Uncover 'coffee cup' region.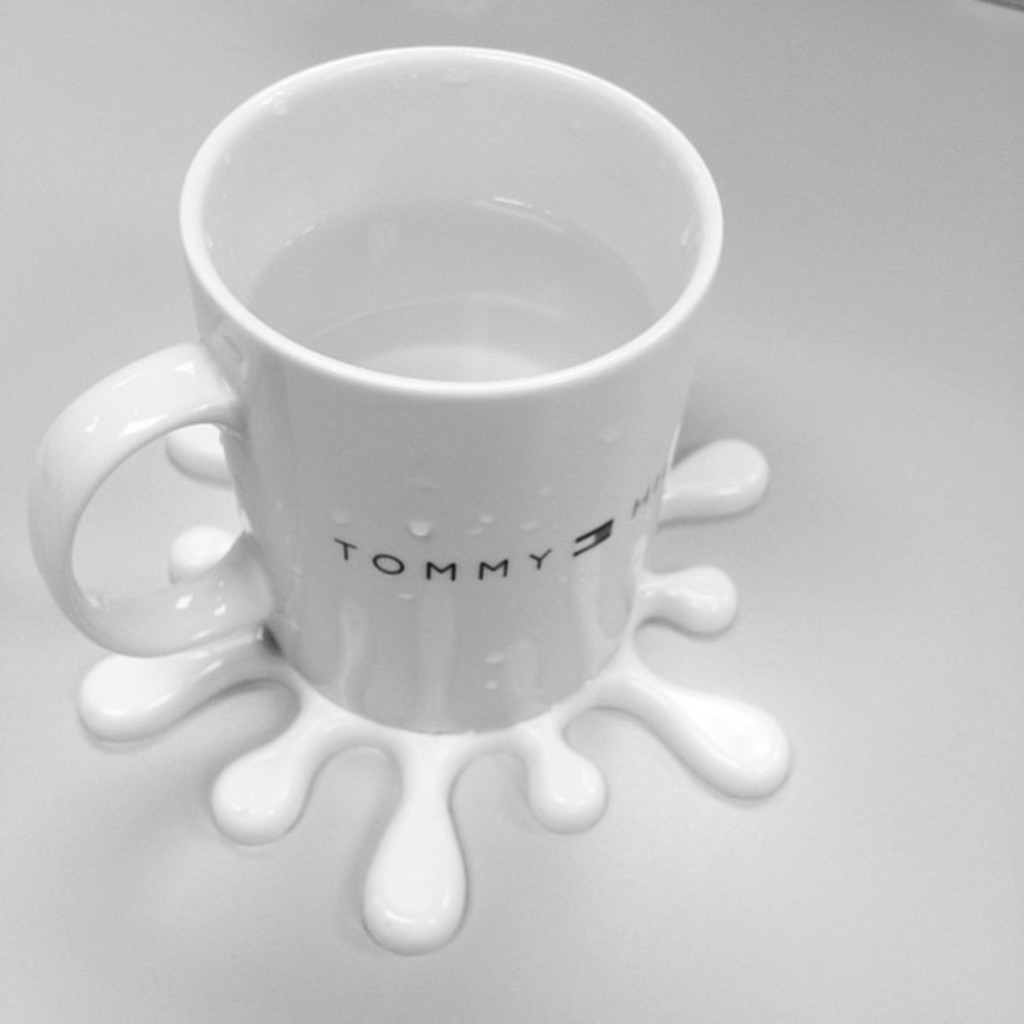
Uncovered: left=22, top=40, right=791, bottom=955.
